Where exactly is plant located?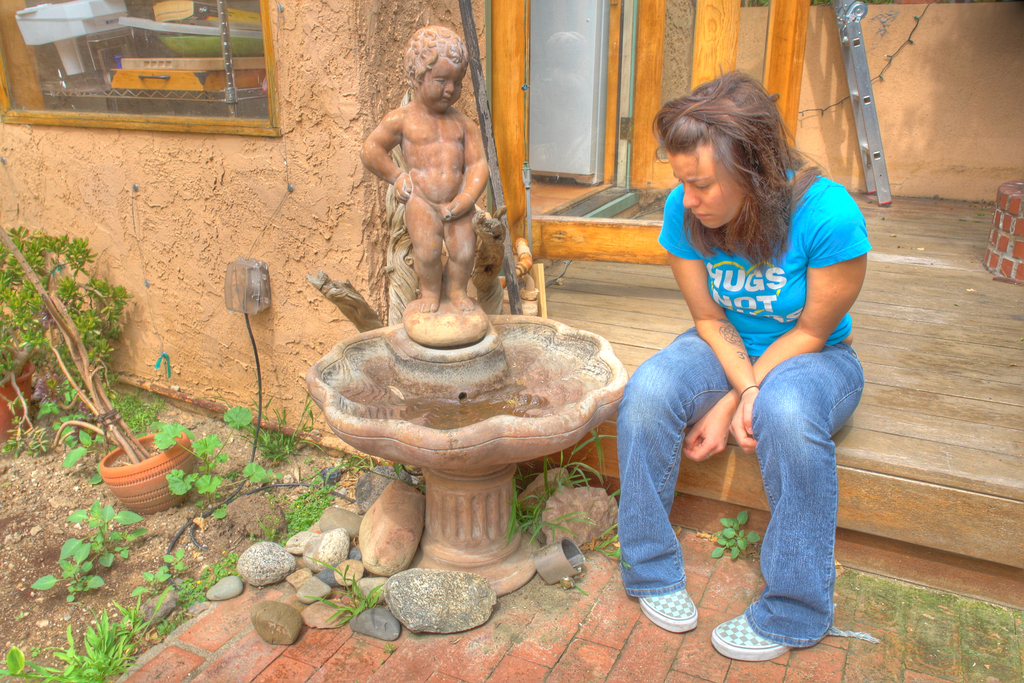
Its bounding box is box(72, 384, 174, 445).
